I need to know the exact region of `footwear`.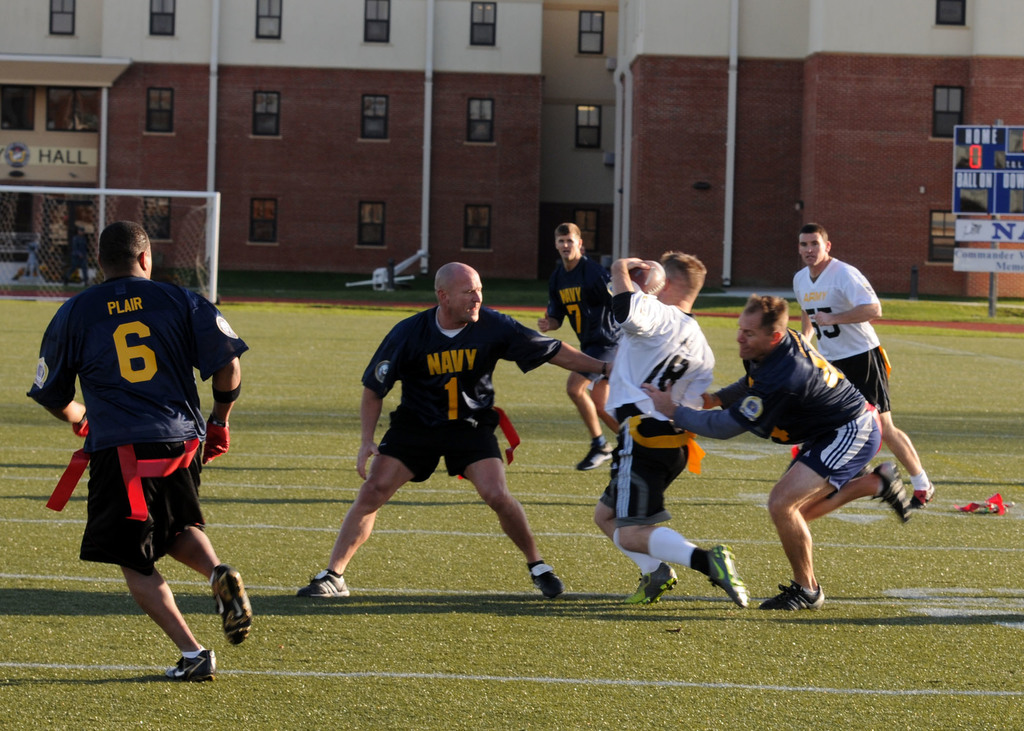
Region: x1=294 y1=561 x2=348 y2=600.
